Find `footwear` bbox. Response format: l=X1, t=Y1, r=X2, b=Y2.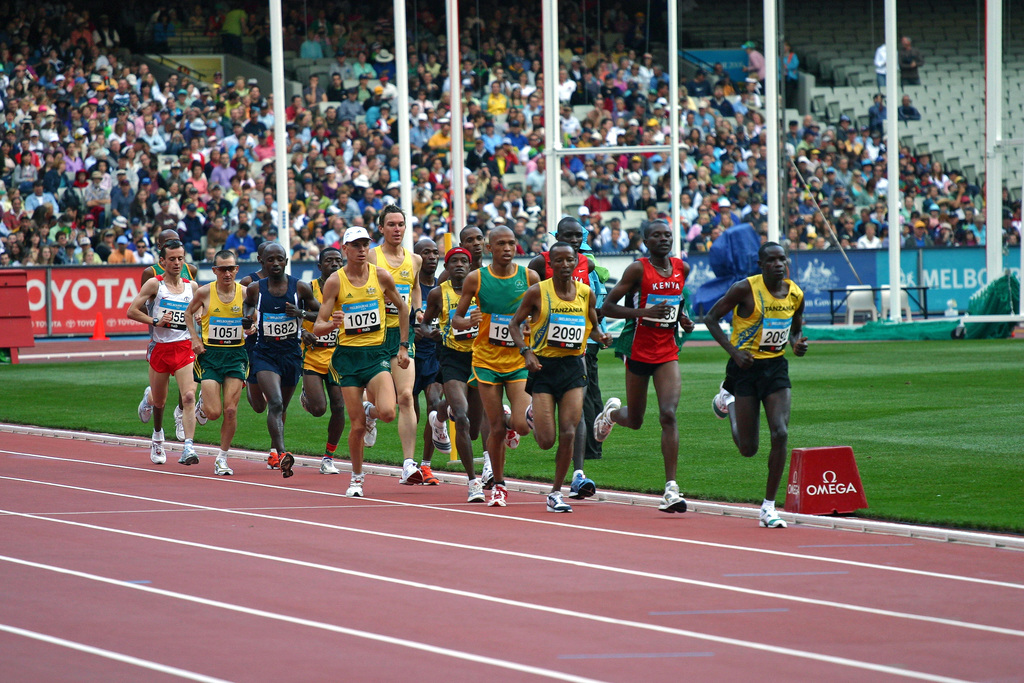
l=178, t=443, r=200, b=465.
